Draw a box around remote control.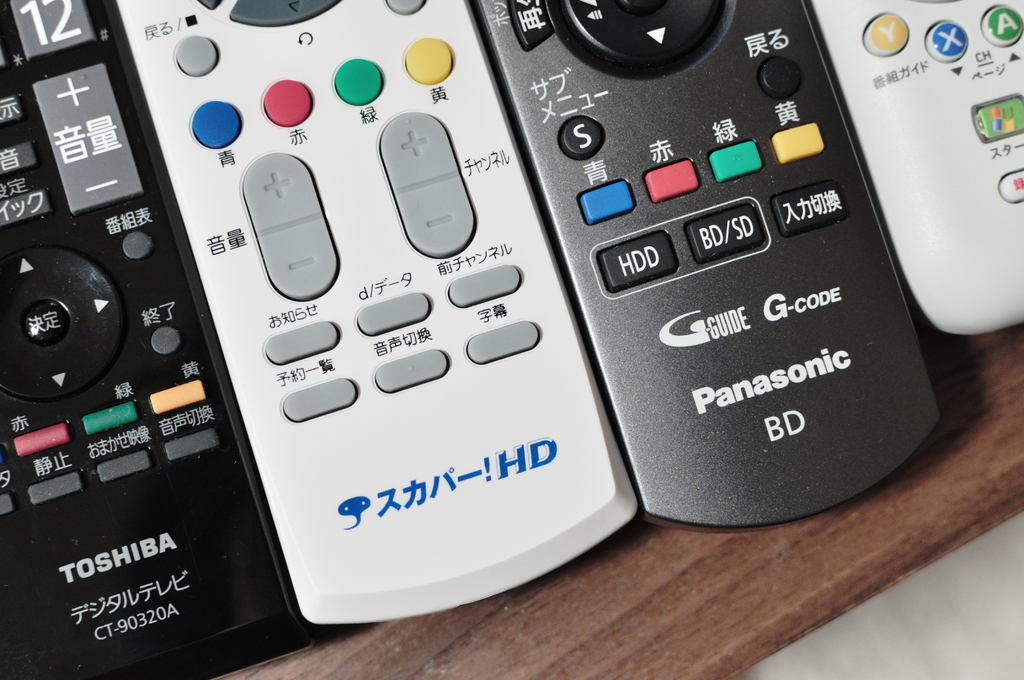
box(804, 0, 1023, 335).
